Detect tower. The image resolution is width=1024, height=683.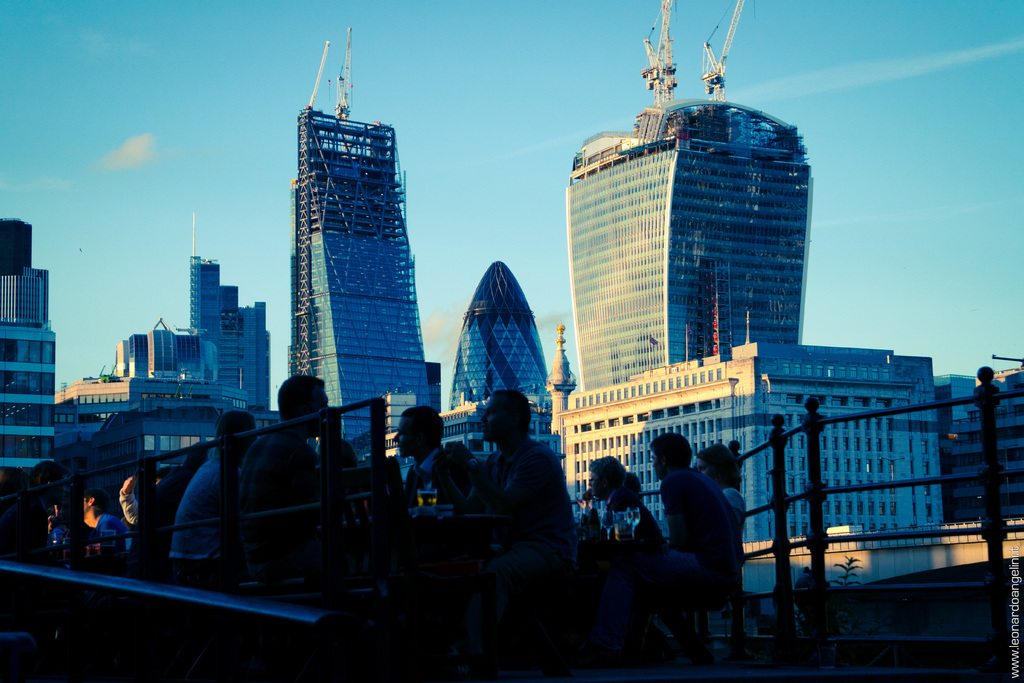
x1=2 y1=261 x2=54 y2=333.
